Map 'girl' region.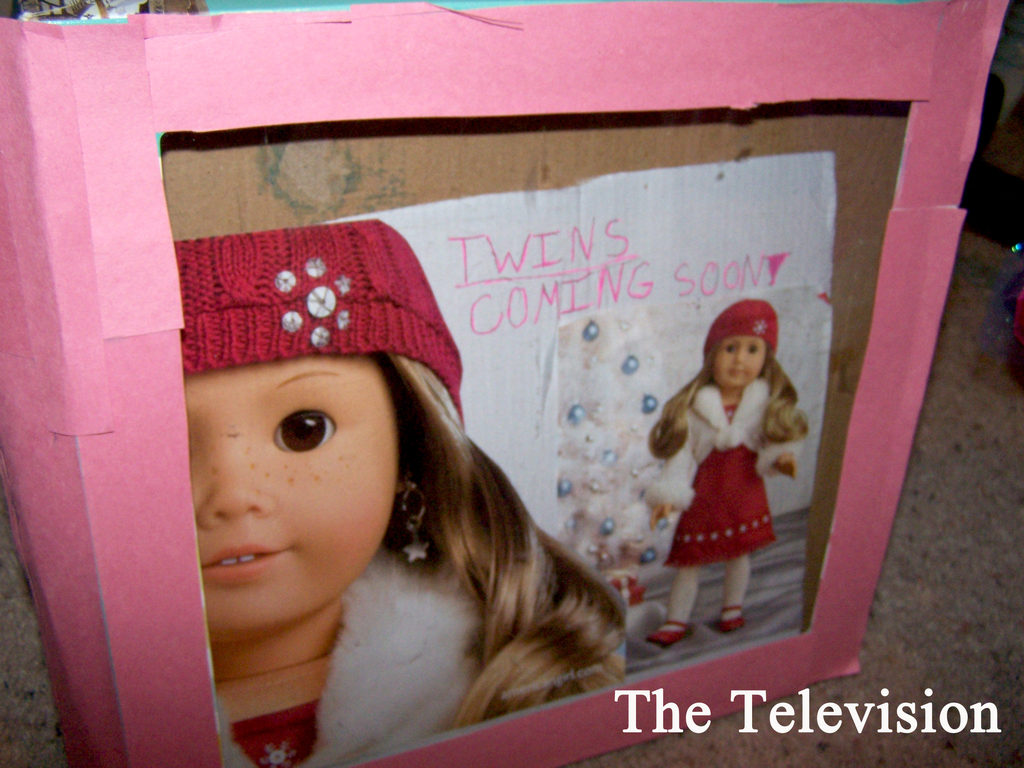
Mapped to x1=649, y1=300, x2=808, y2=646.
